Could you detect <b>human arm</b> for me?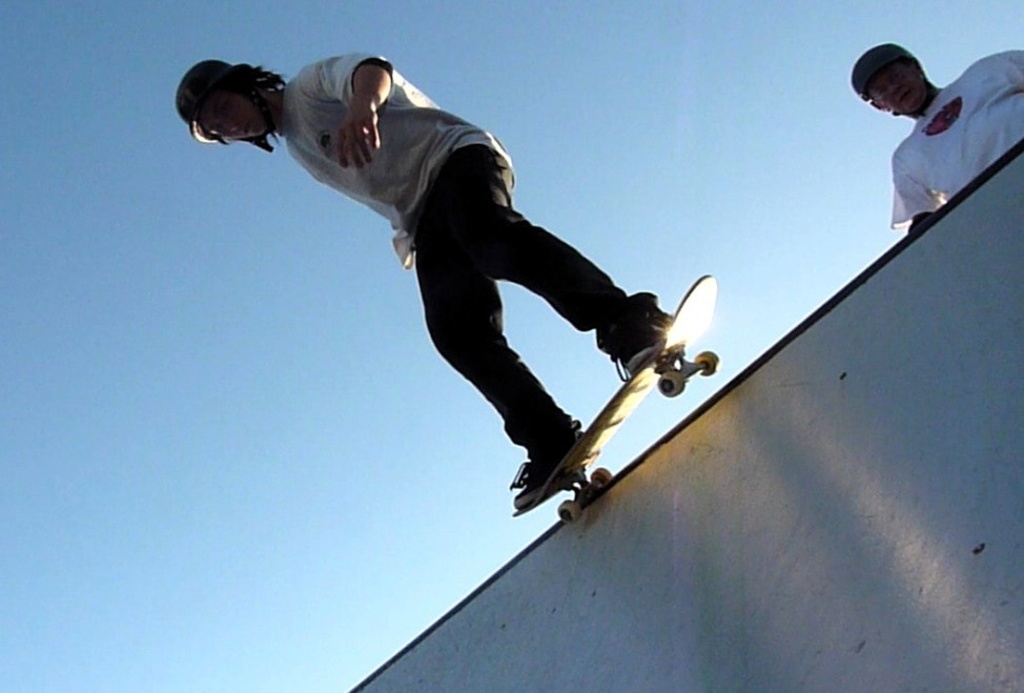
Detection result: l=333, t=53, r=393, b=172.
